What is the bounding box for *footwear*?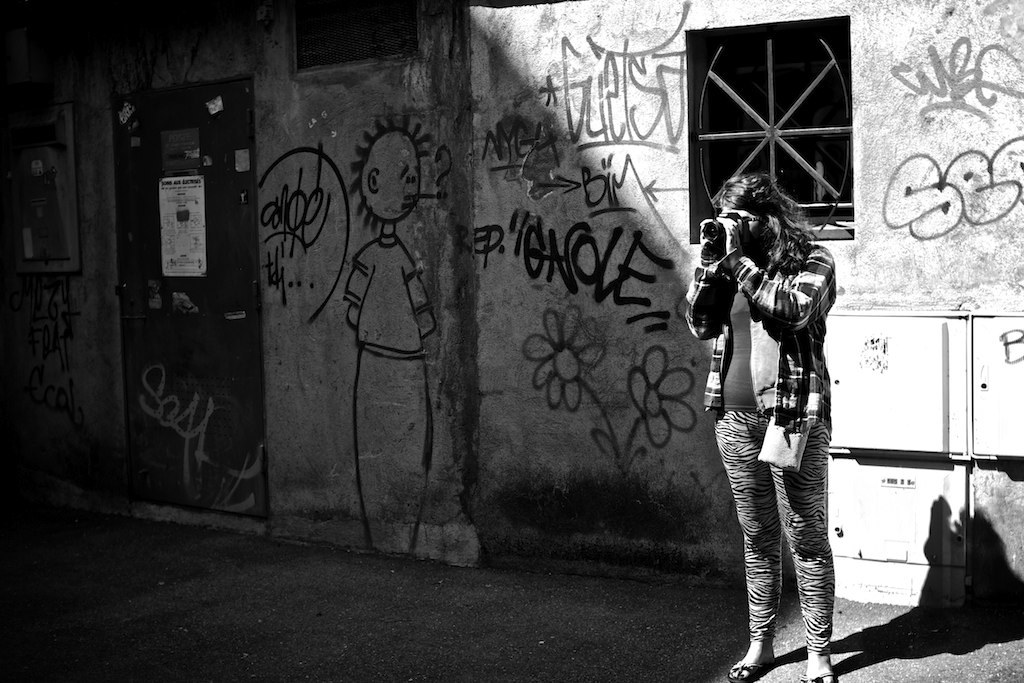
798:669:836:682.
